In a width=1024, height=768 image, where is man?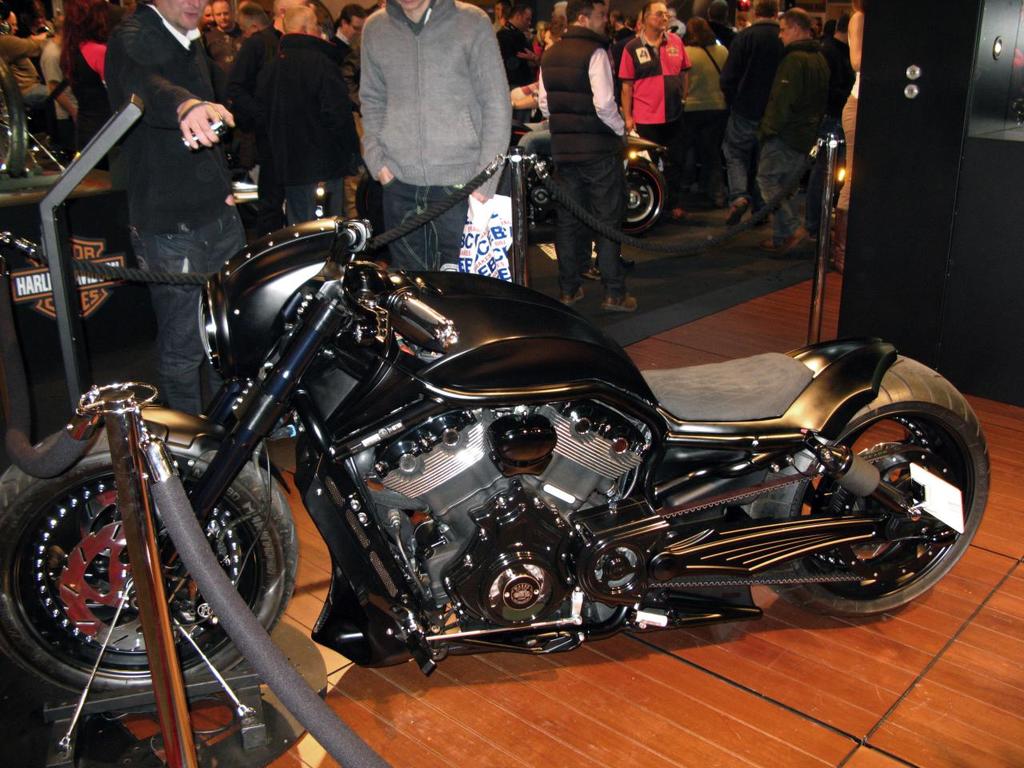
Rect(330, 4, 371, 52).
